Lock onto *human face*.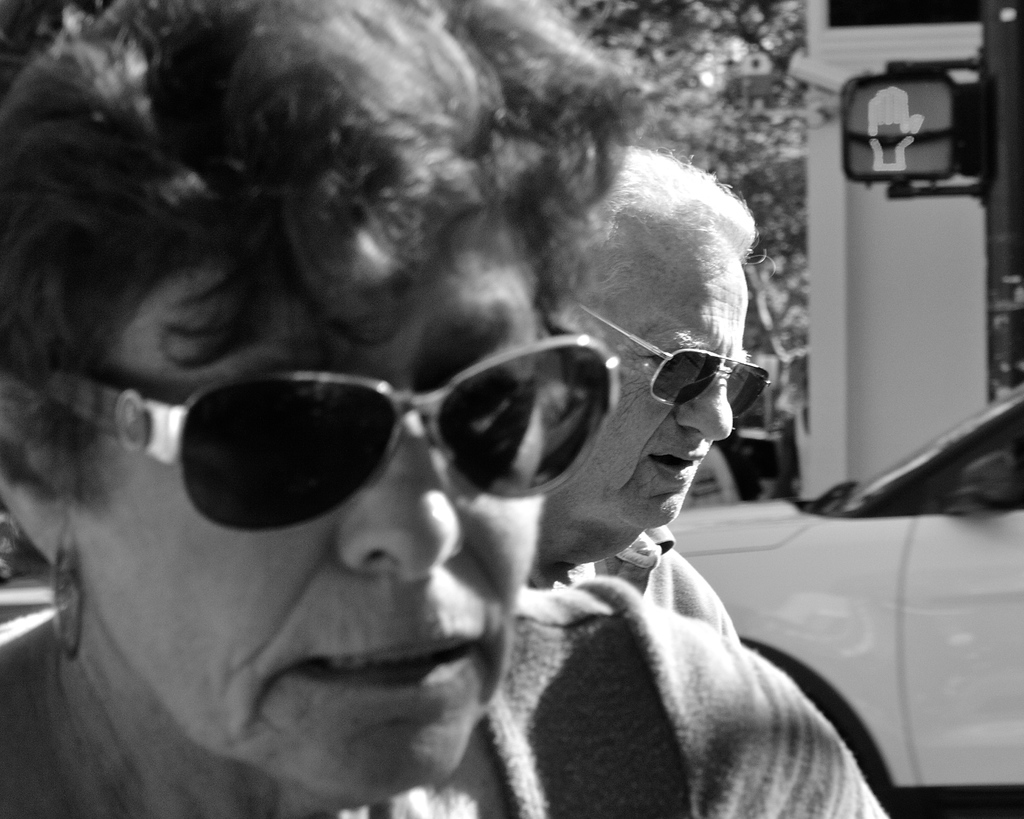
Locked: BBox(70, 213, 558, 804).
